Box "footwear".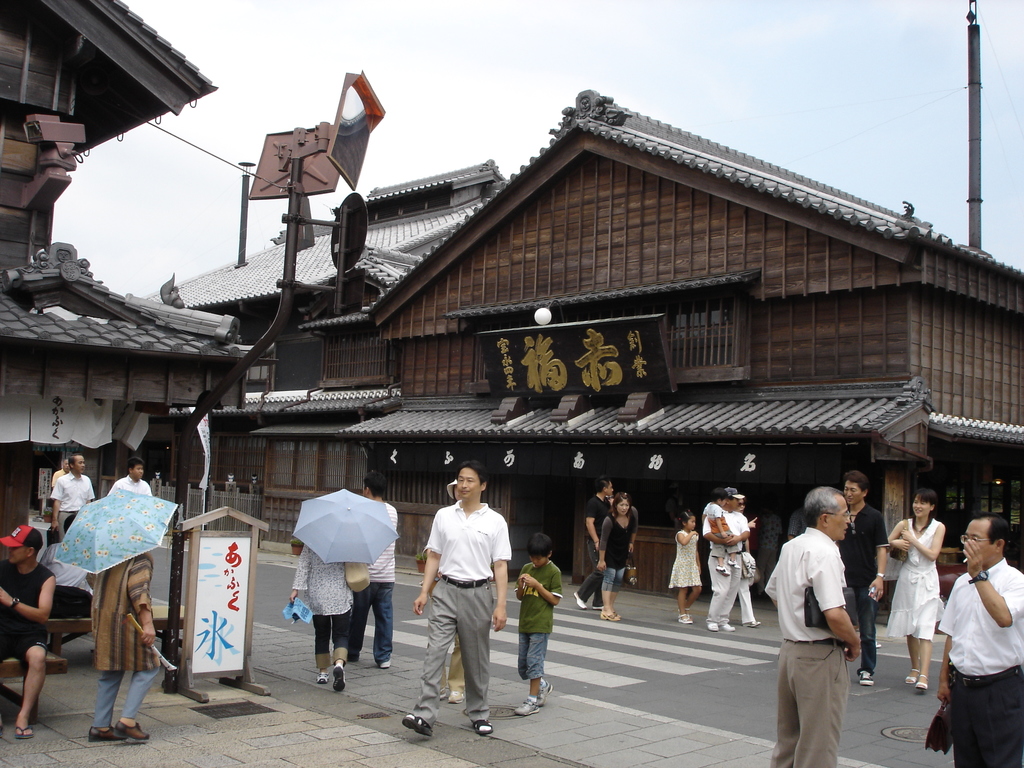
(left=474, top=719, right=493, bottom=737).
